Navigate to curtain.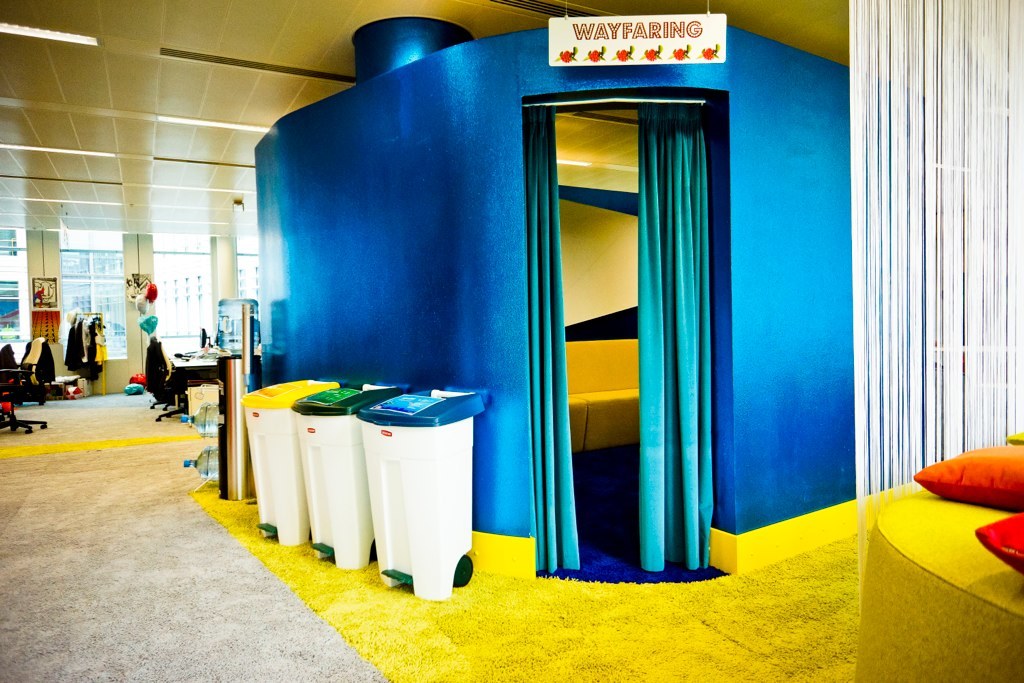
Navigation target: BBox(520, 95, 709, 578).
